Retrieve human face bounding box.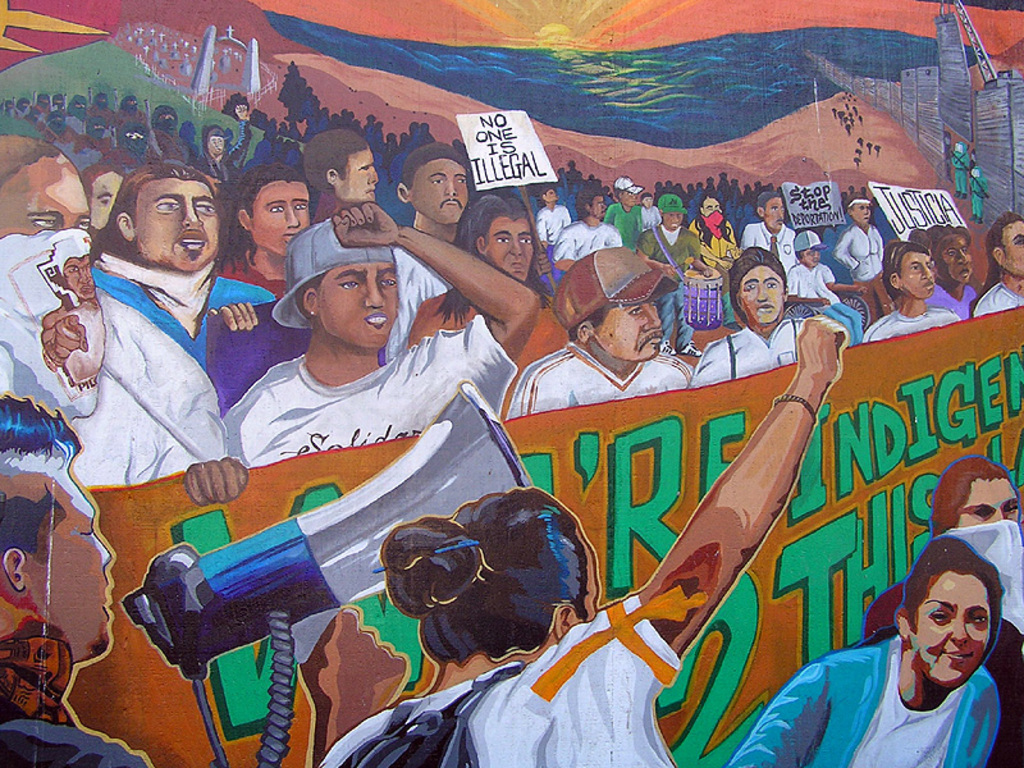
Bounding box: [996, 227, 1023, 273].
